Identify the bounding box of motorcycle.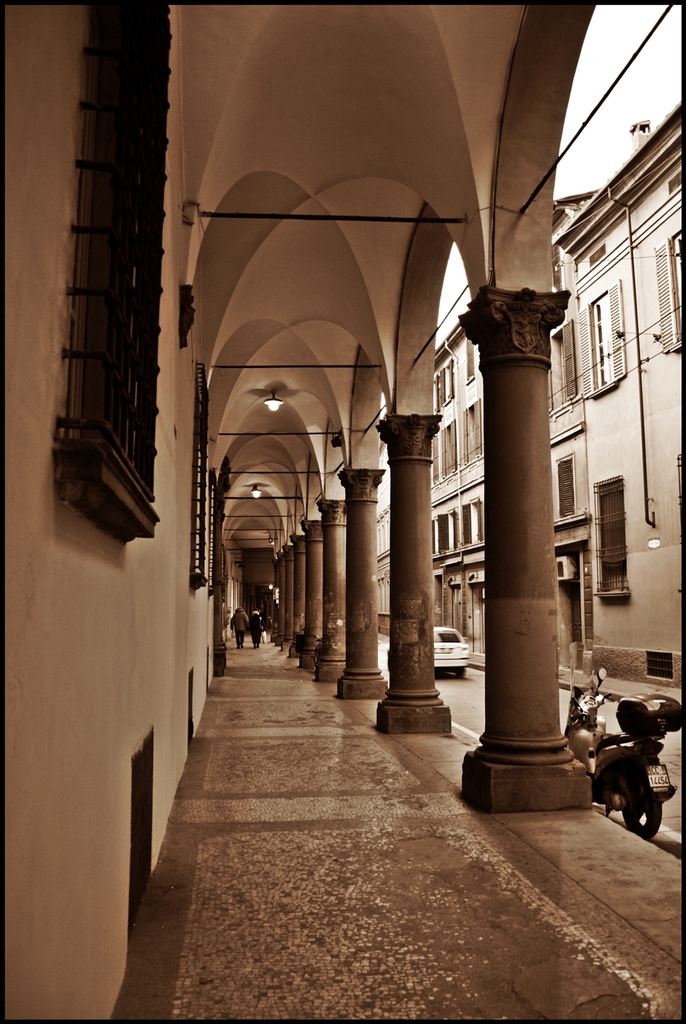
bbox(575, 662, 679, 834).
